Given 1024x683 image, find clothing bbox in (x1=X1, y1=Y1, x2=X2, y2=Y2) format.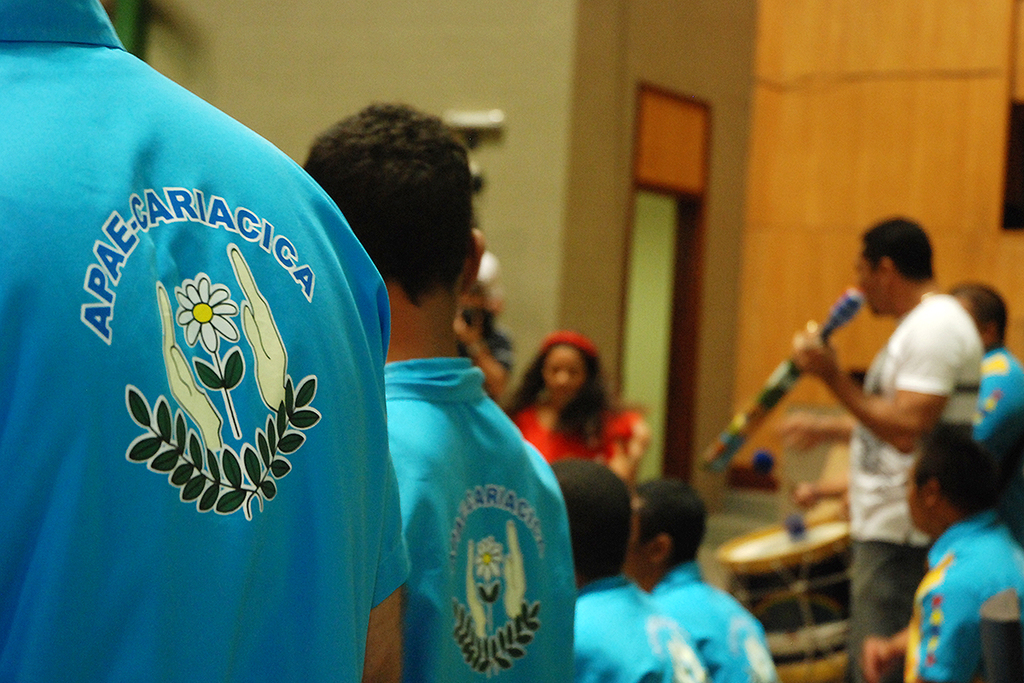
(x1=0, y1=2, x2=403, y2=682).
